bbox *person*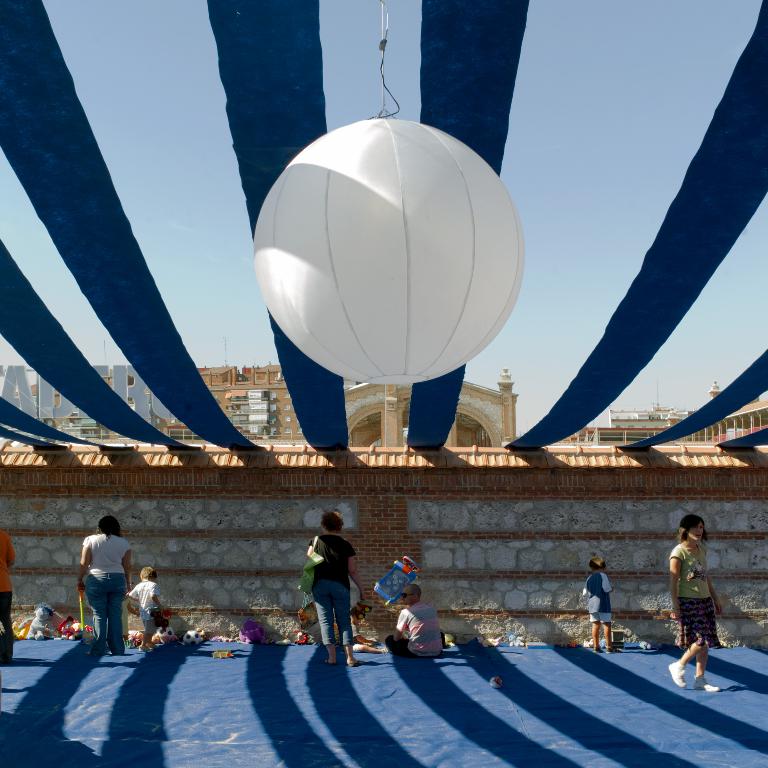
bbox(384, 583, 445, 658)
